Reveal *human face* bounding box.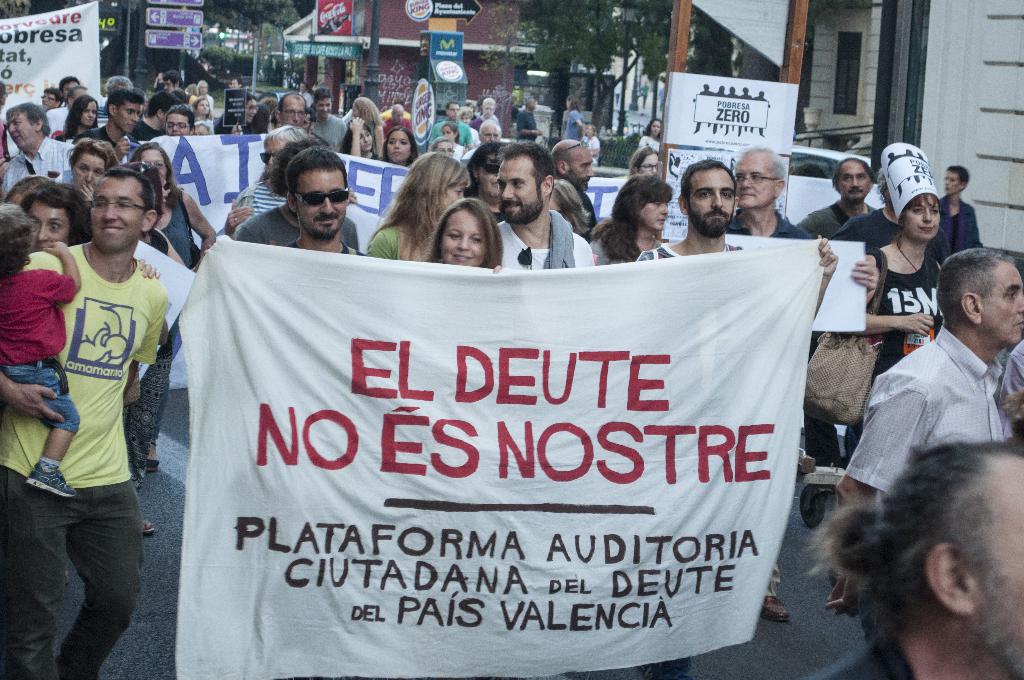
Revealed: [left=495, top=156, right=543, bottom=224].
